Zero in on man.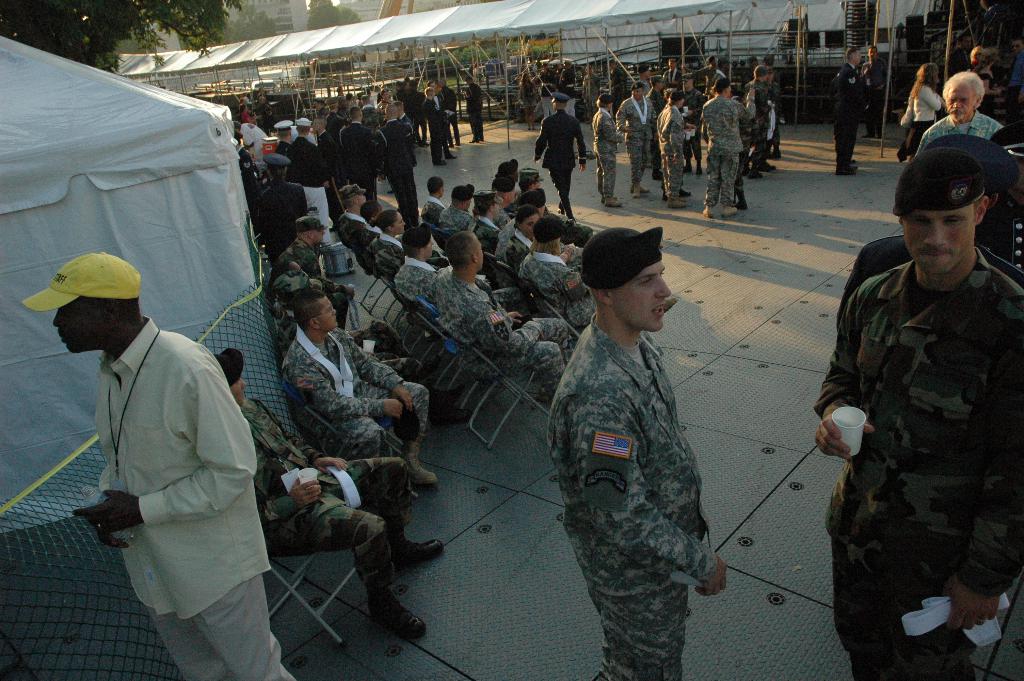
Zeroed in: [x1=534, y1=89, x2=586, y2=217].
